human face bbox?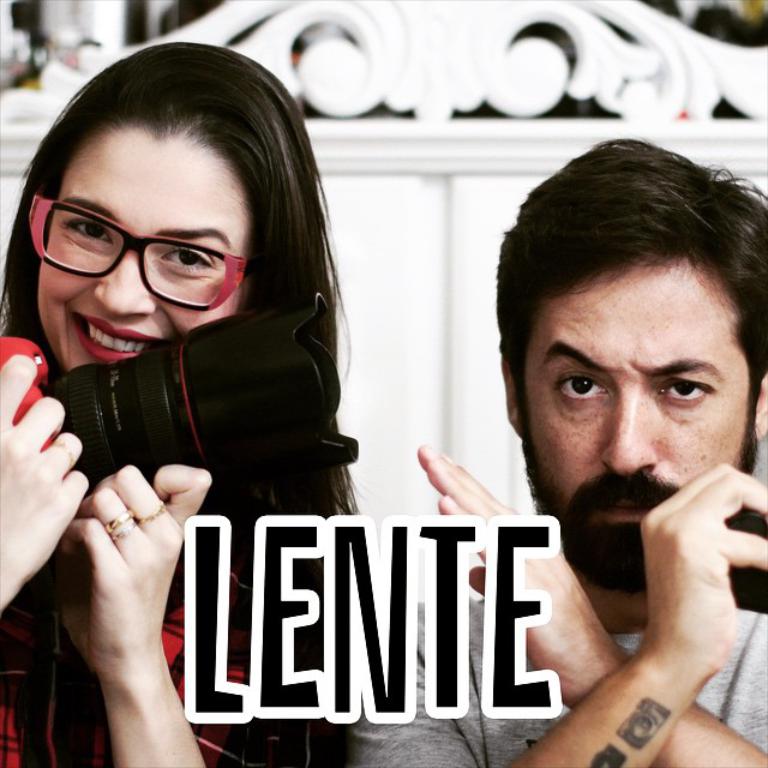
x1=520, y1=254, x2=750, y2=581
